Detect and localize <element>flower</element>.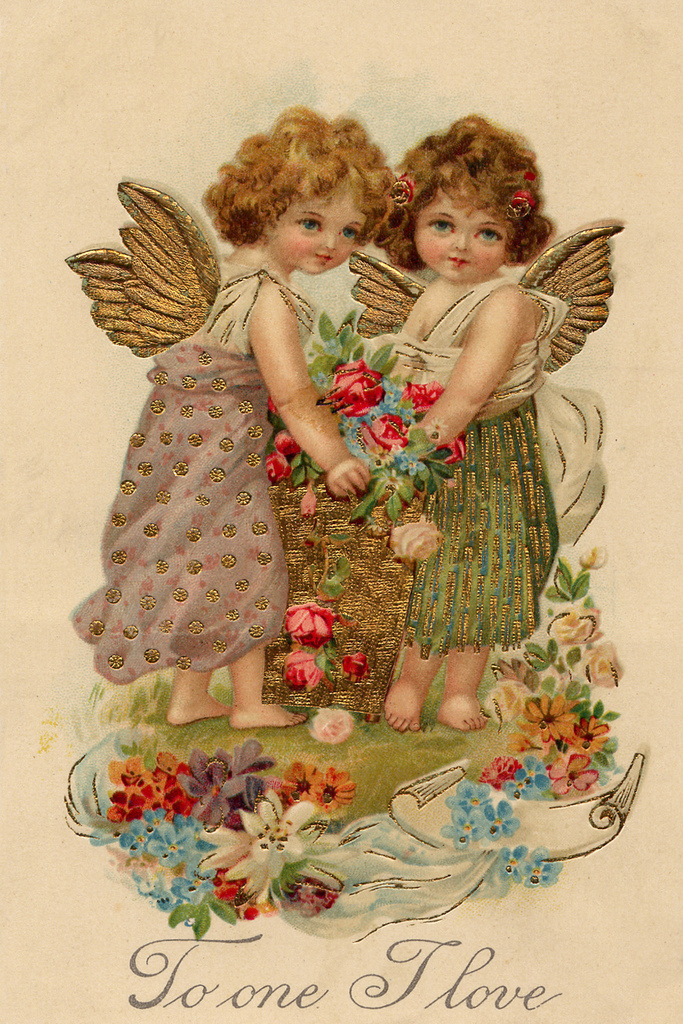
Localized at detection(222, 524, 237, 539).
